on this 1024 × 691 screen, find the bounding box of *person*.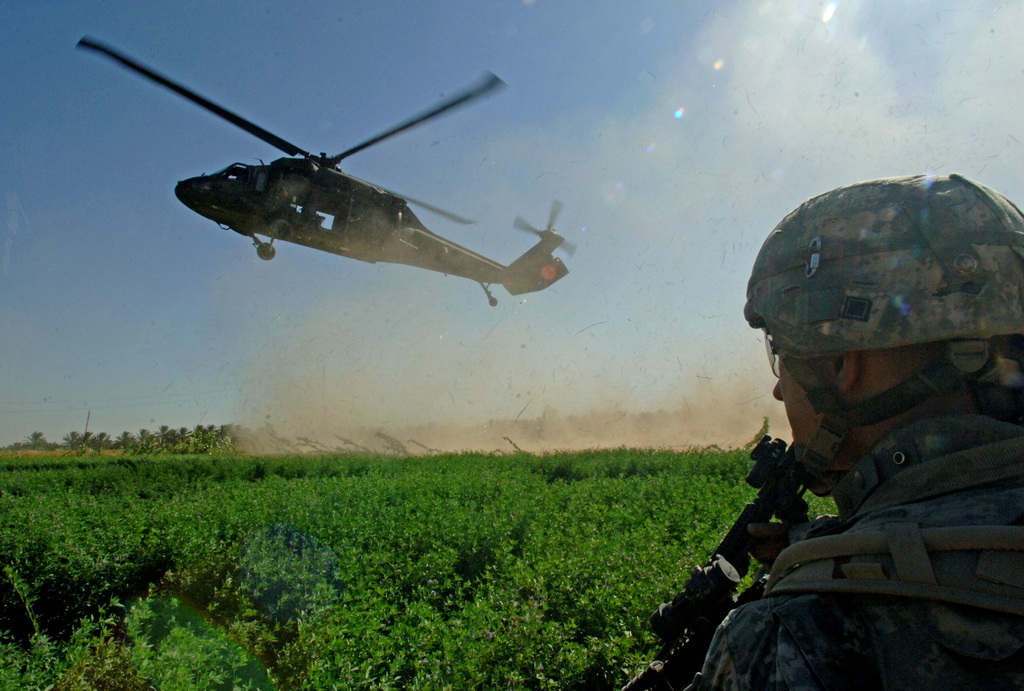
Bounding box: bbox(707, 159, 1021, 690).
